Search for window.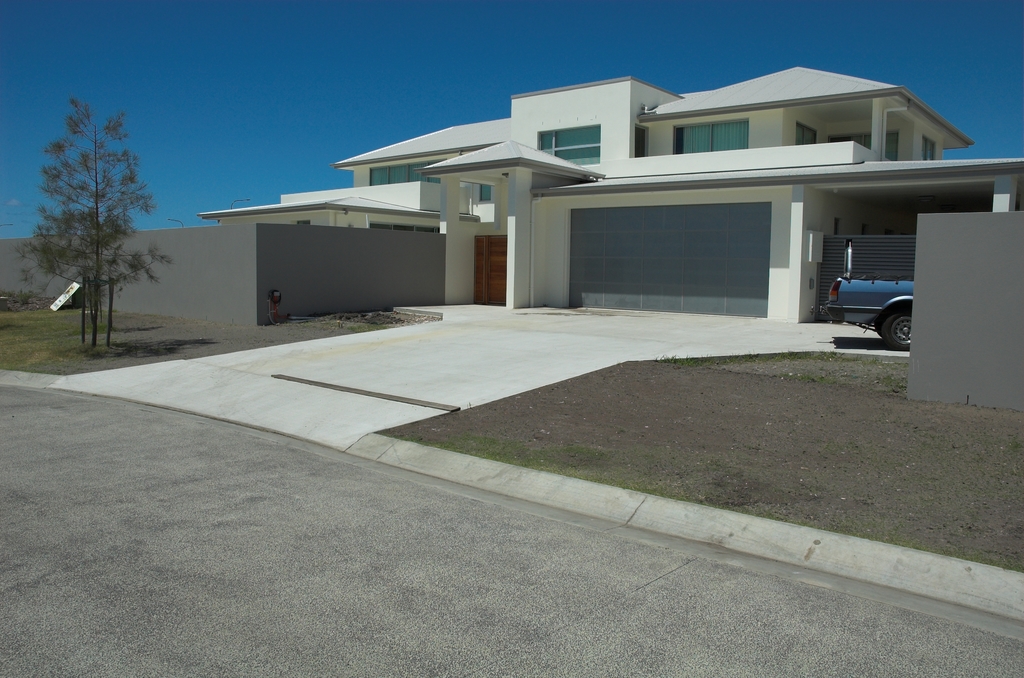
Found at l=671, t=118, r=745, b=154.
